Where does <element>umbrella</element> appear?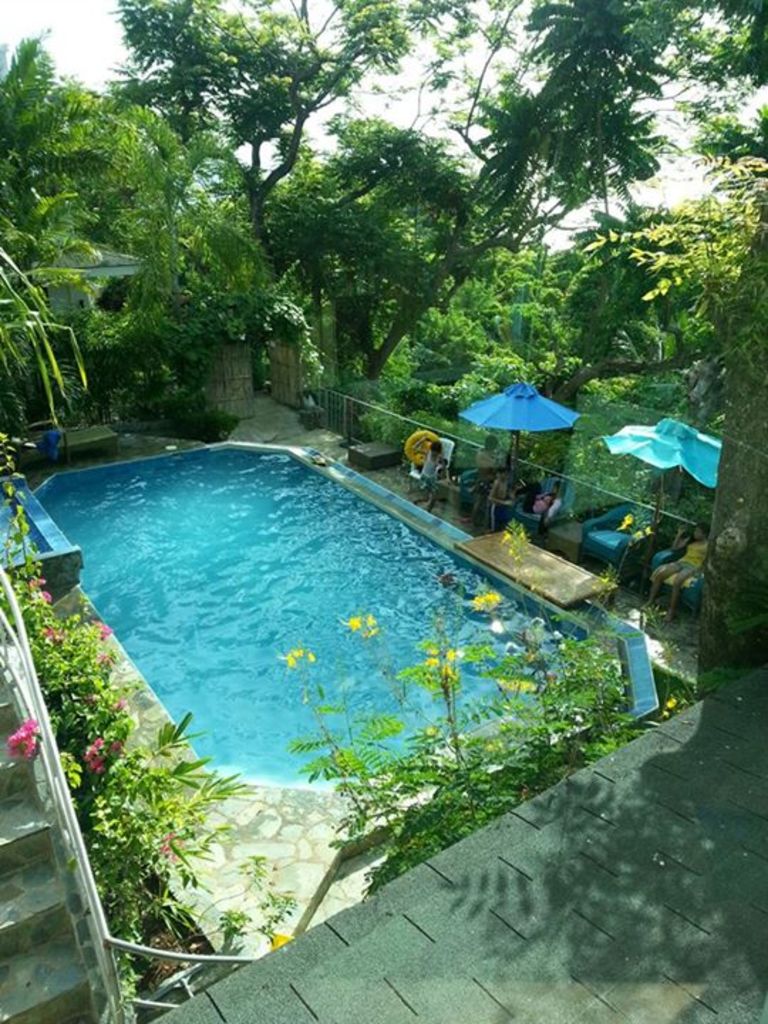
Appears at (x1=596, y1=418, x2=724, y2=528).
